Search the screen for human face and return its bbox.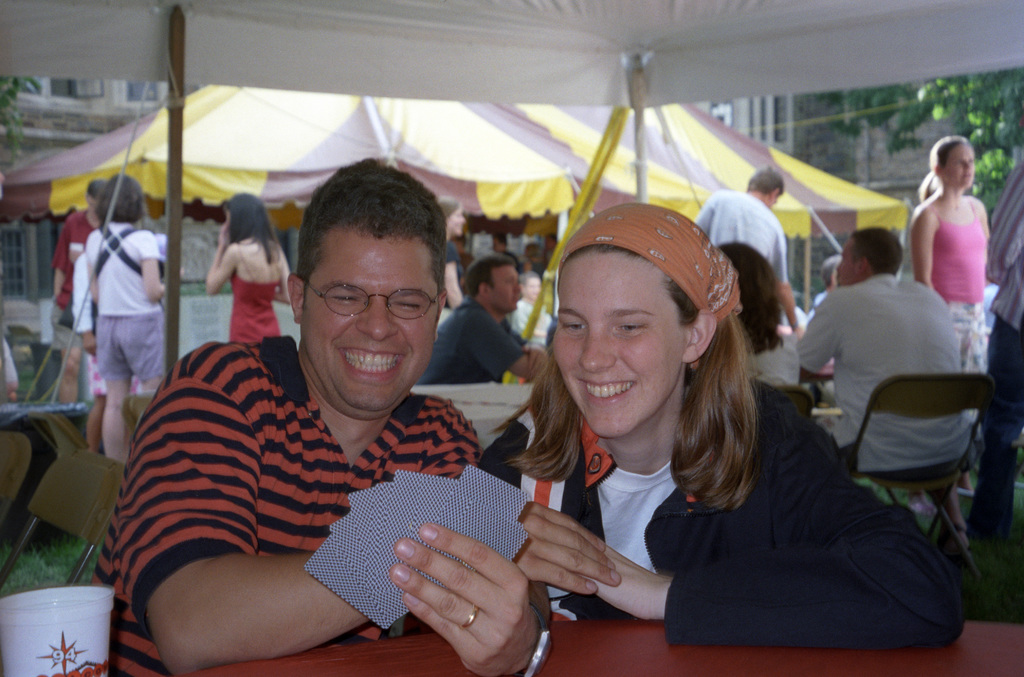
Found: locate(301, 221, 443, 404).
